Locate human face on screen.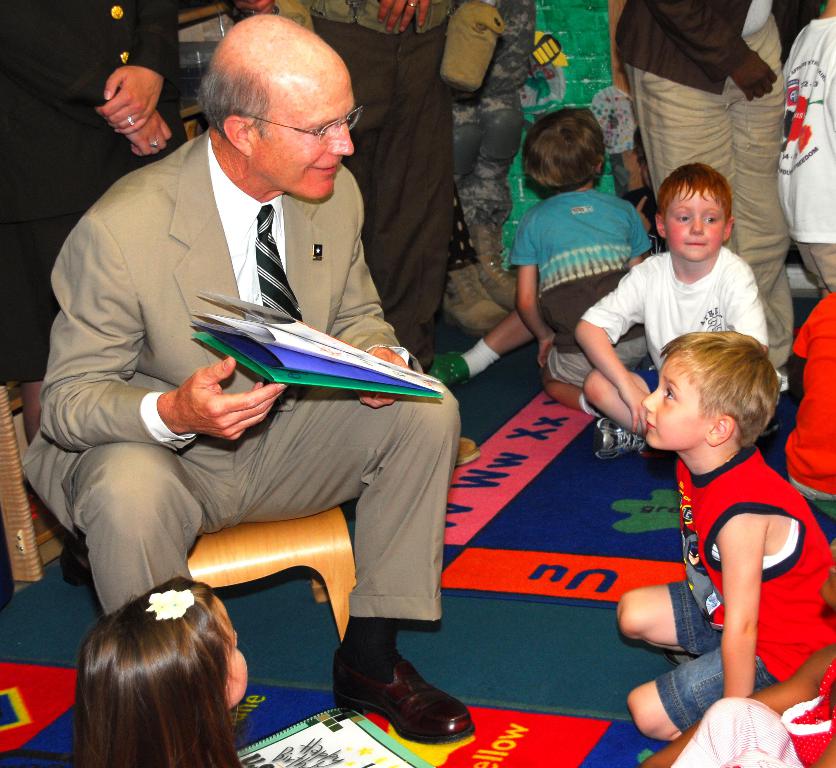
On screen at region(221, 598, 251, 709).
